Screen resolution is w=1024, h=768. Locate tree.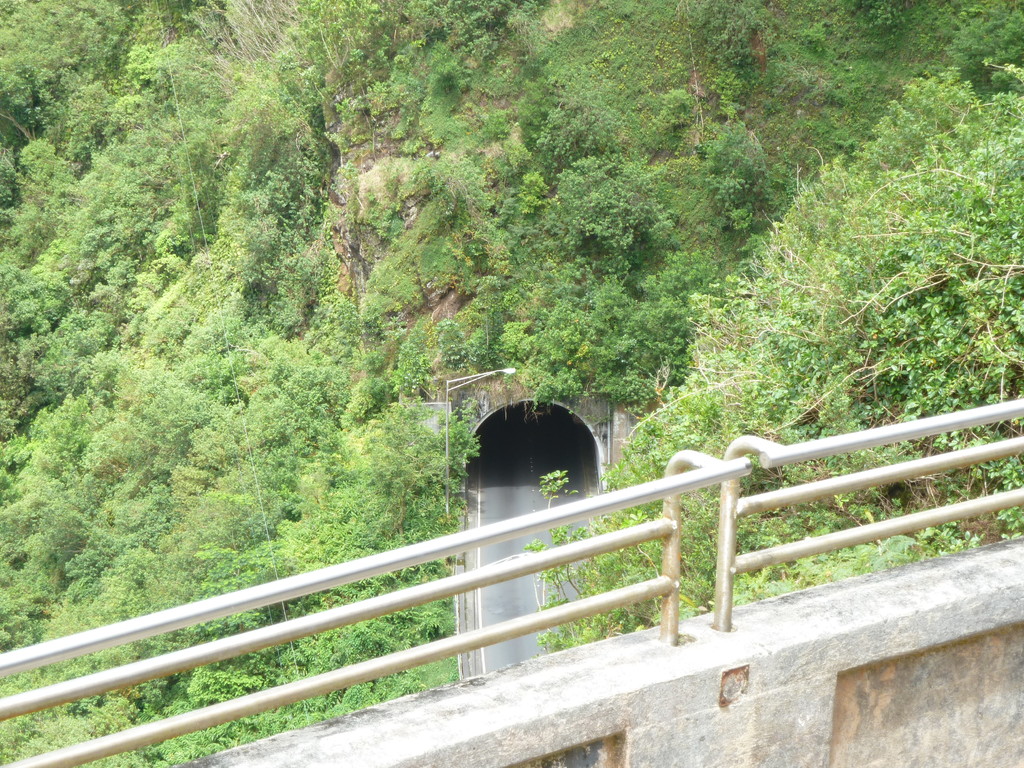
(x1=510, y1=16, x2=746, y2=440).
